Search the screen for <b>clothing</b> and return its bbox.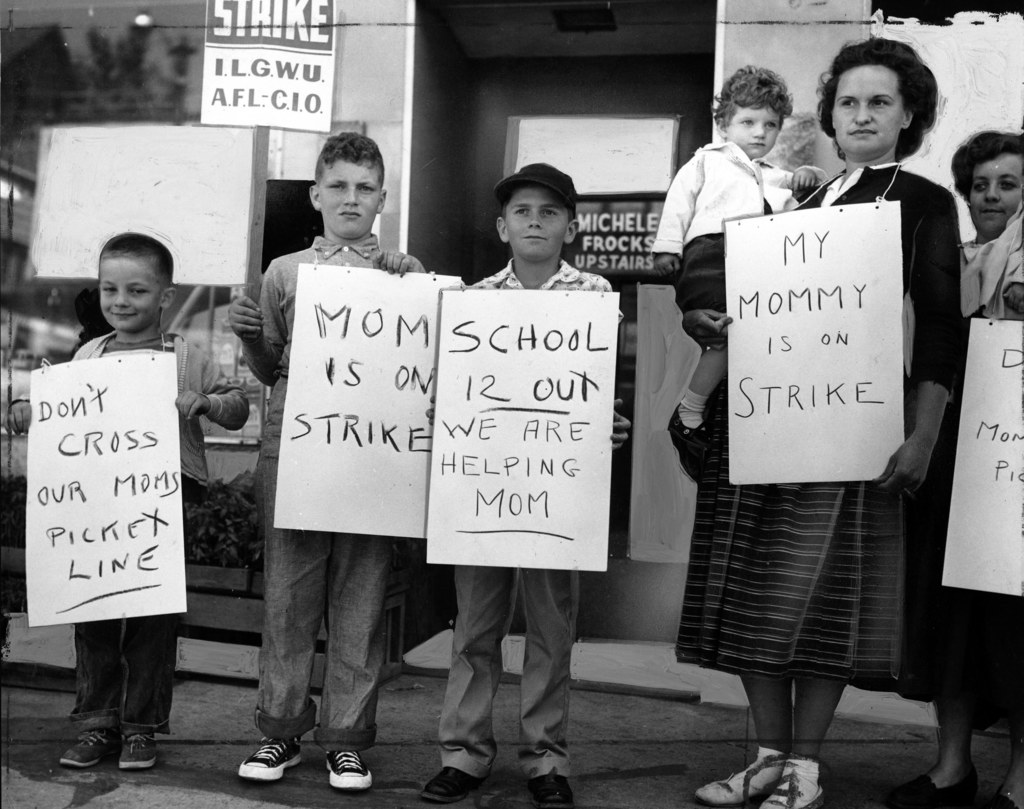
Found: left=438, top=259, right=610, bottom=778.
